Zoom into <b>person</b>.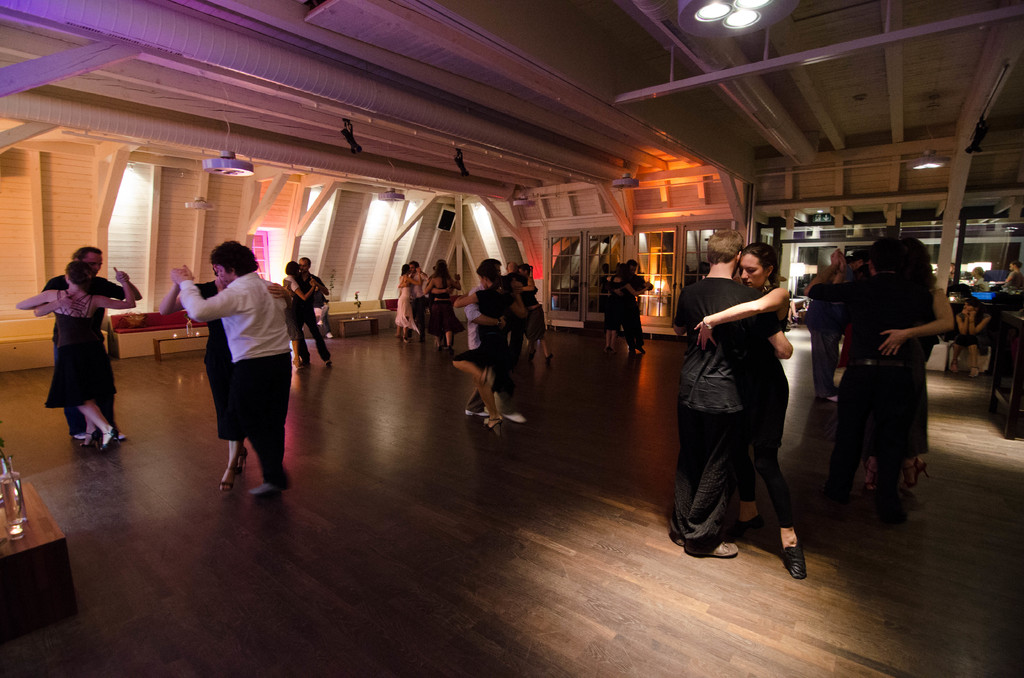
Zoom target: box=[691, 238, 808, 579].
